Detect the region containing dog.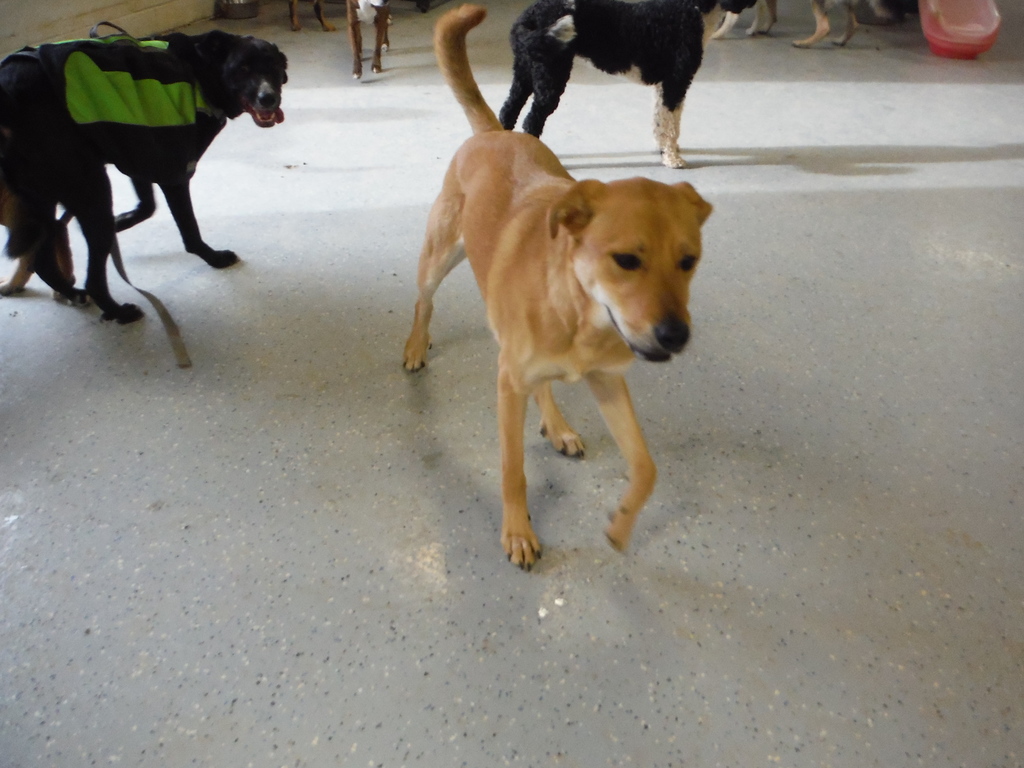
bbox(0, 35, 287, 323).
